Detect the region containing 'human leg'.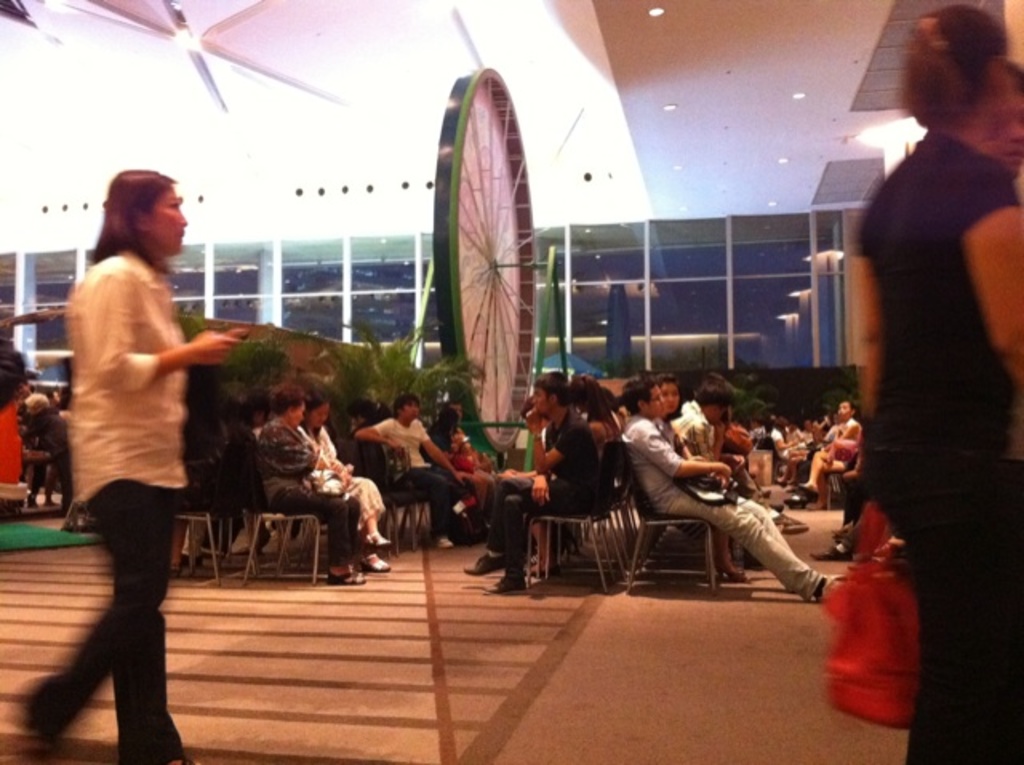
Rect(795, 451, 832, 491).
